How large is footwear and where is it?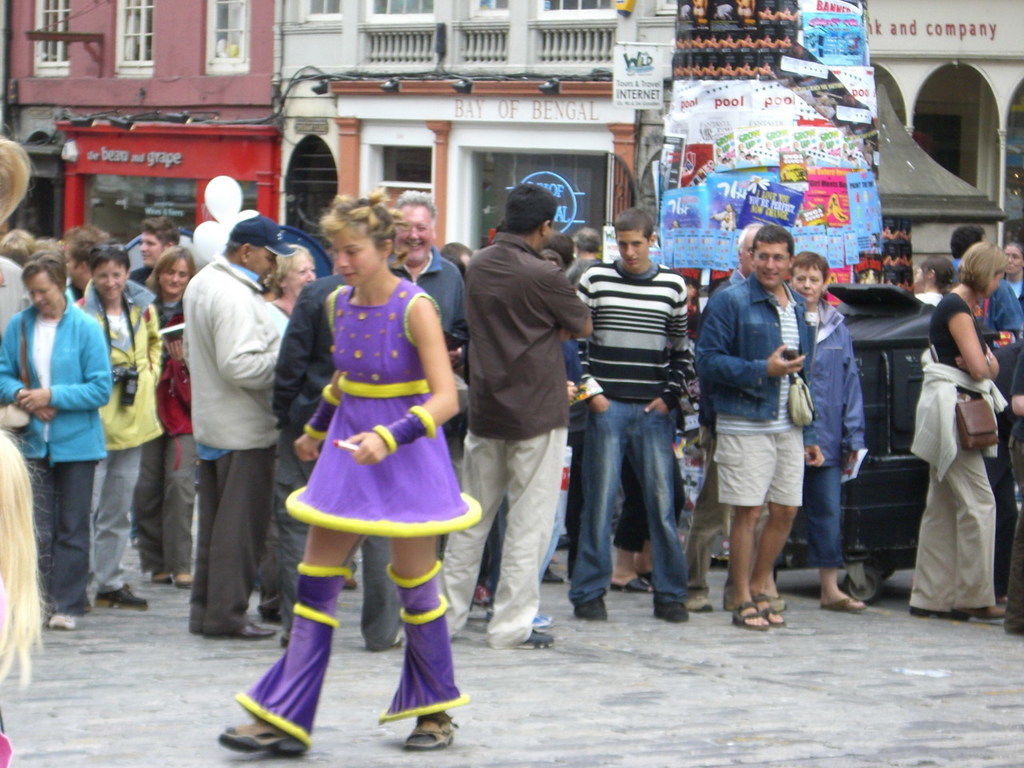
Bounding box: {"x1": 218, "y1": 720, "x2": 308, "y2": 760}.
